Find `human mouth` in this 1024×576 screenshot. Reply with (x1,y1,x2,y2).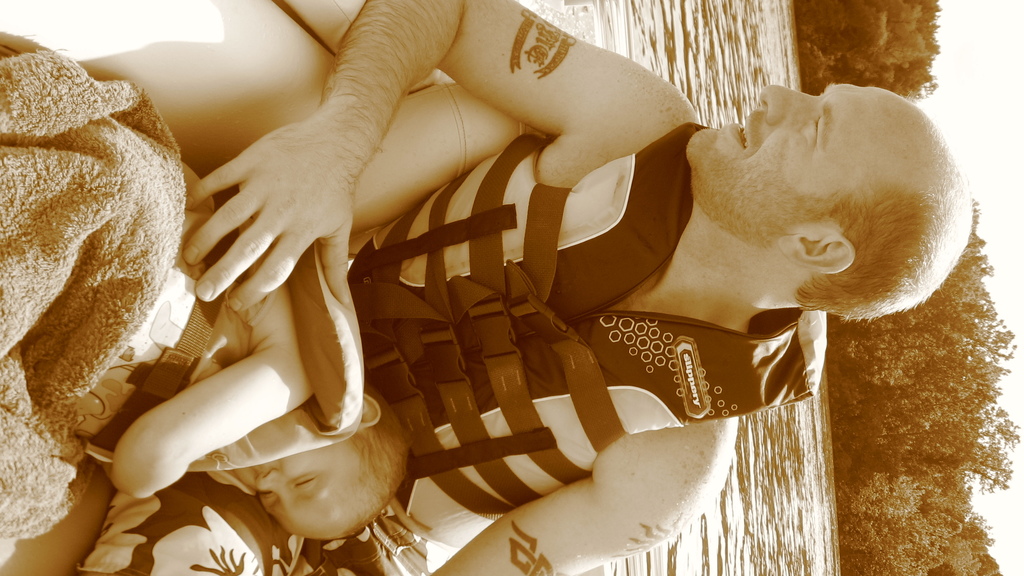
(730,113,751,150).
